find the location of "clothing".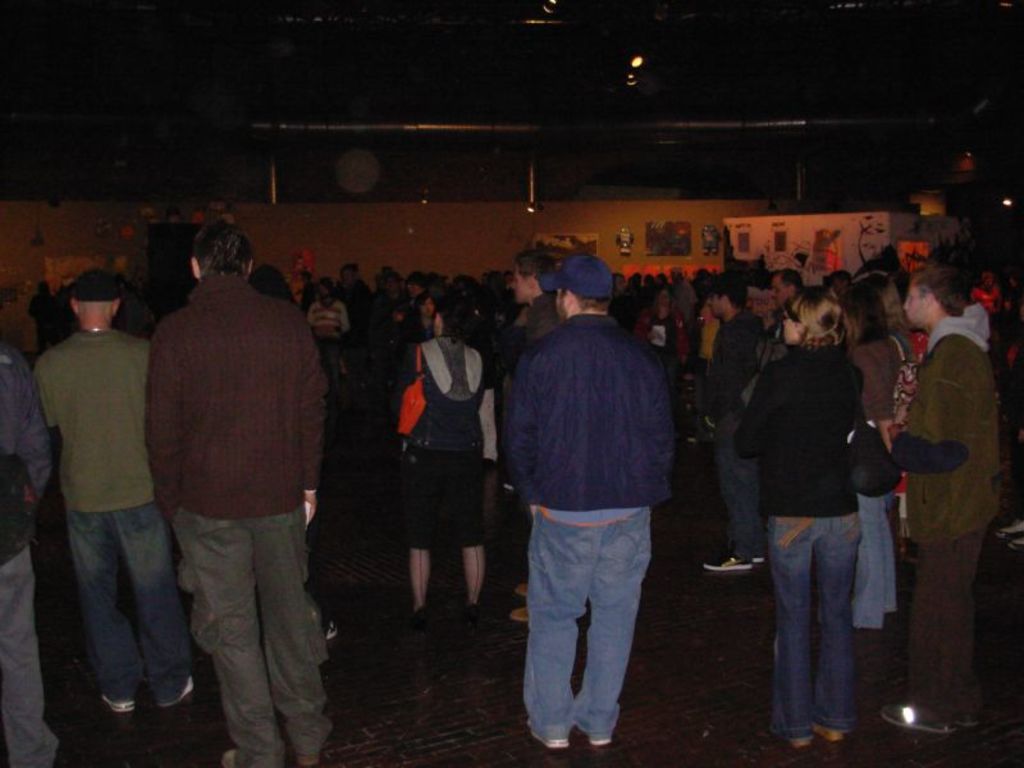
Location: <region>0, 342, 52, 767</region>.
